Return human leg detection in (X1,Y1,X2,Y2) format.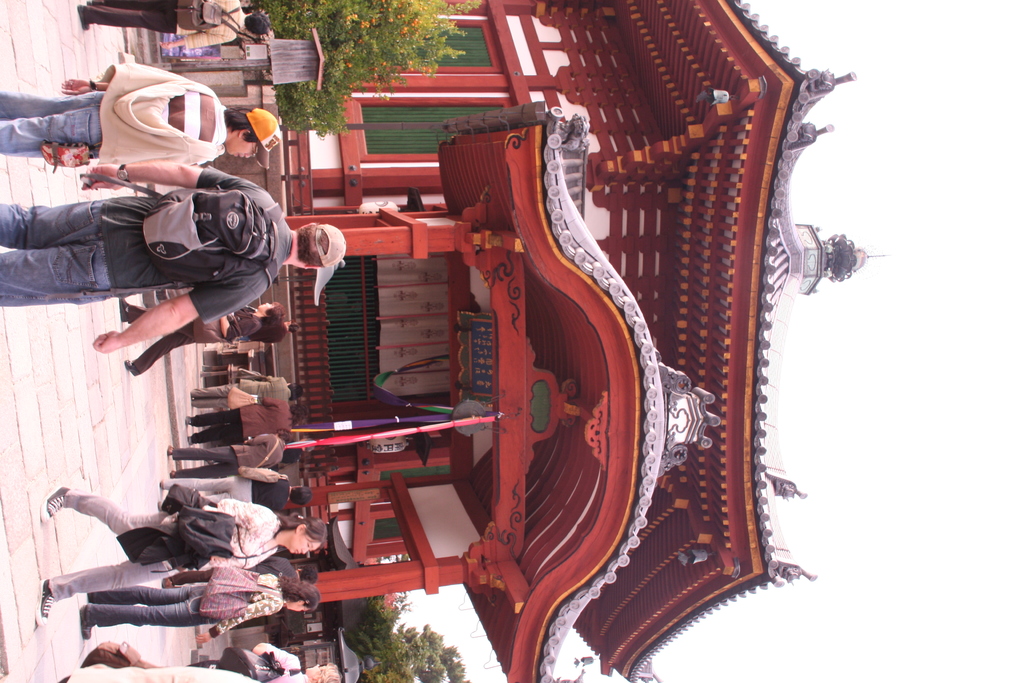
(0,84,85,117).
